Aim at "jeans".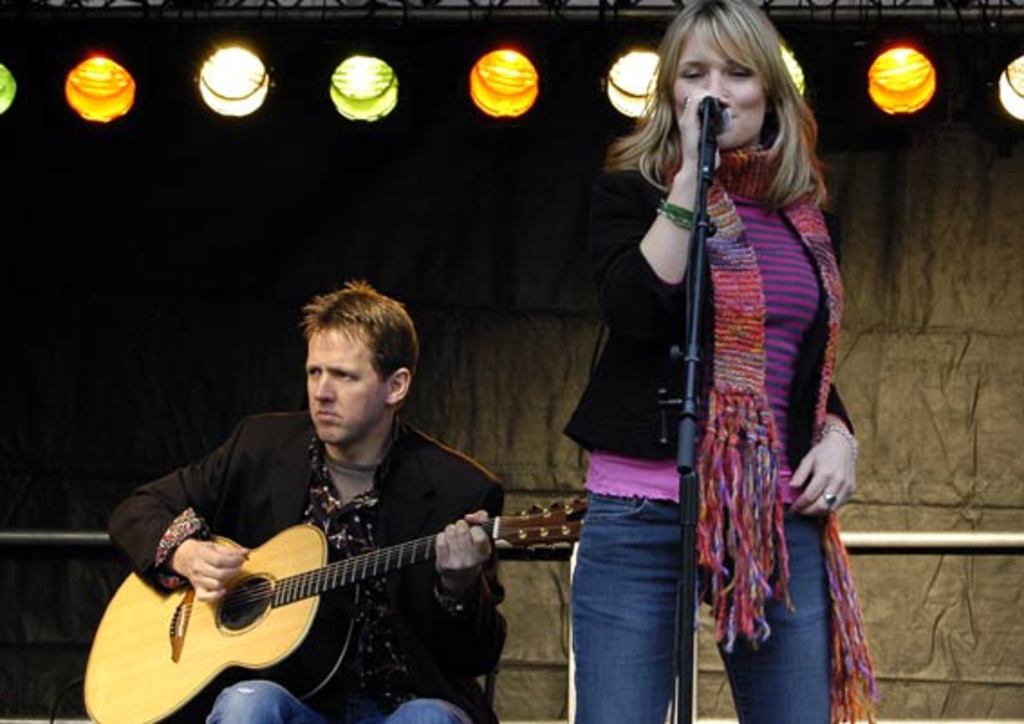
Aimed at (206,679,461,722).
